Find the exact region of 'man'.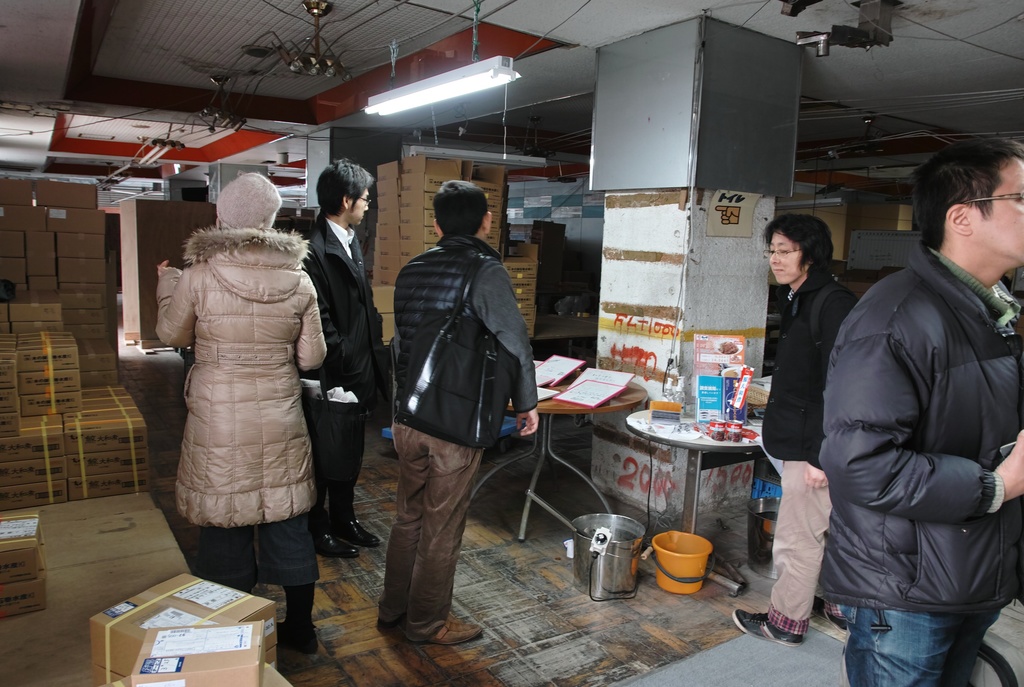
Exact region: box(299, 158, 388, 558).
